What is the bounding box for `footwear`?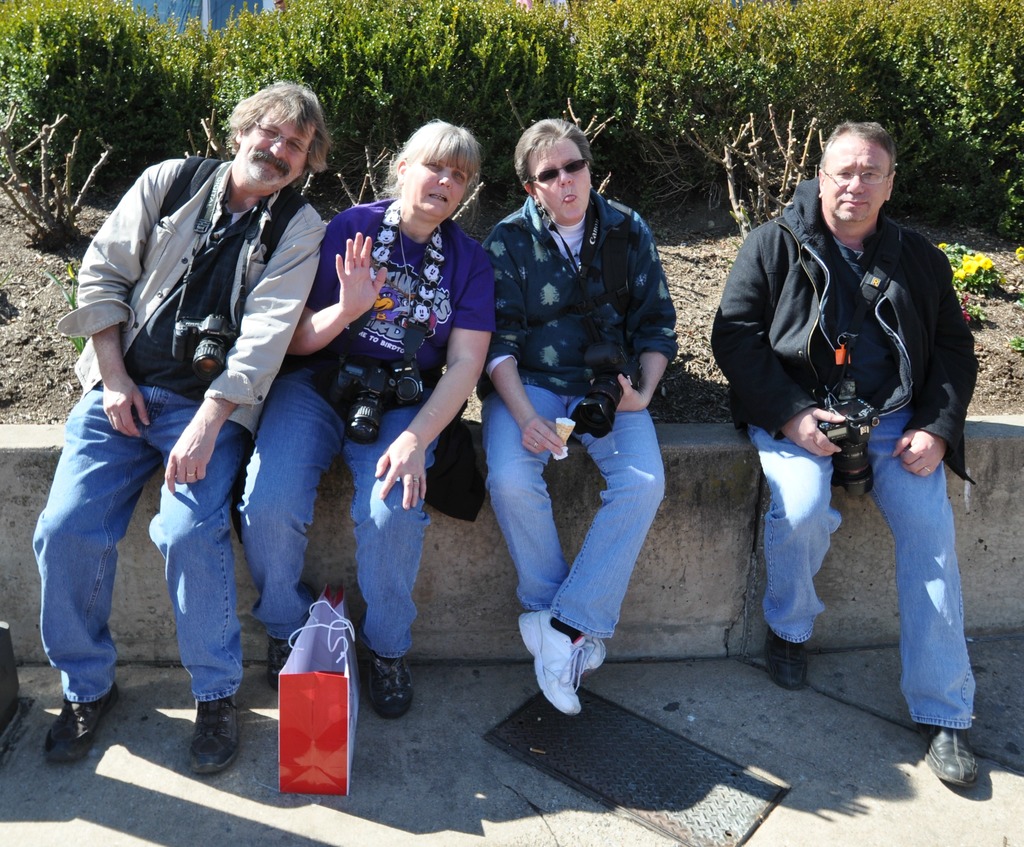
189, 694, 241, 773.
